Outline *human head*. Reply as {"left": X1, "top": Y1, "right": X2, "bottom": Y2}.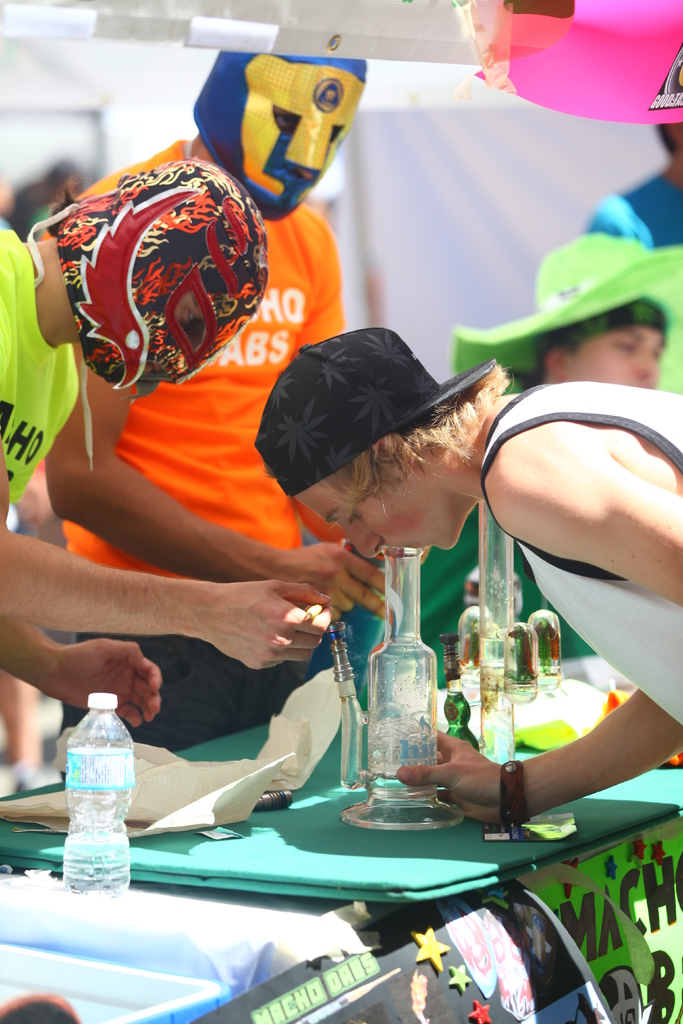
{"left": 659, "top": 124, "right": 682, "bottom": 157}.
